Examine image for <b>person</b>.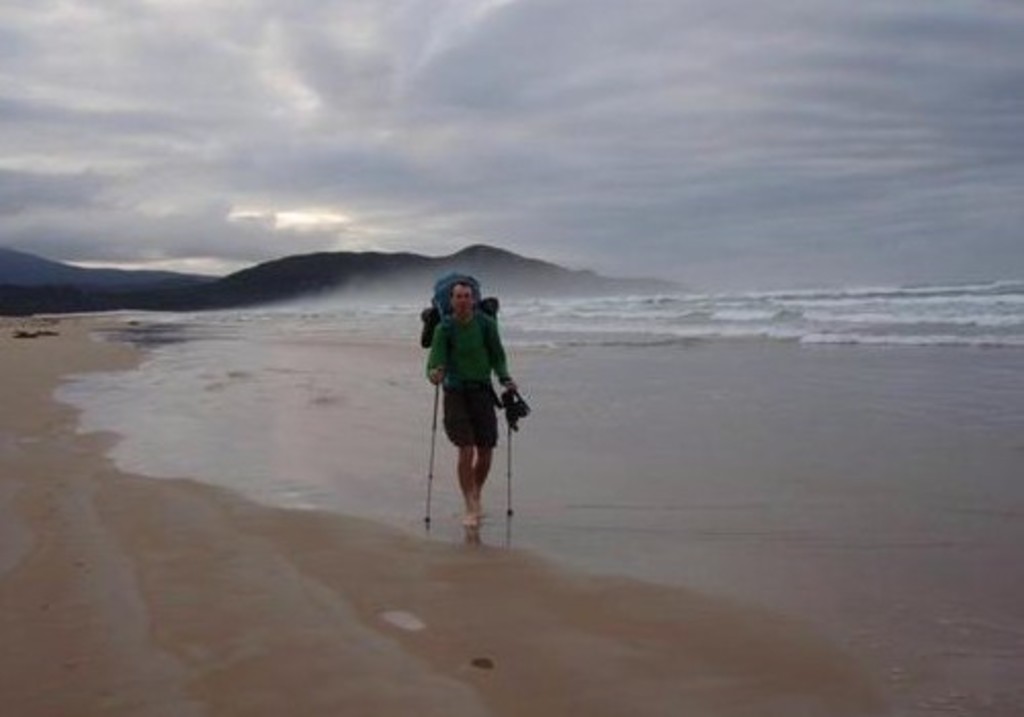
Examination result: bbox=(424, 256, 535, 545).
